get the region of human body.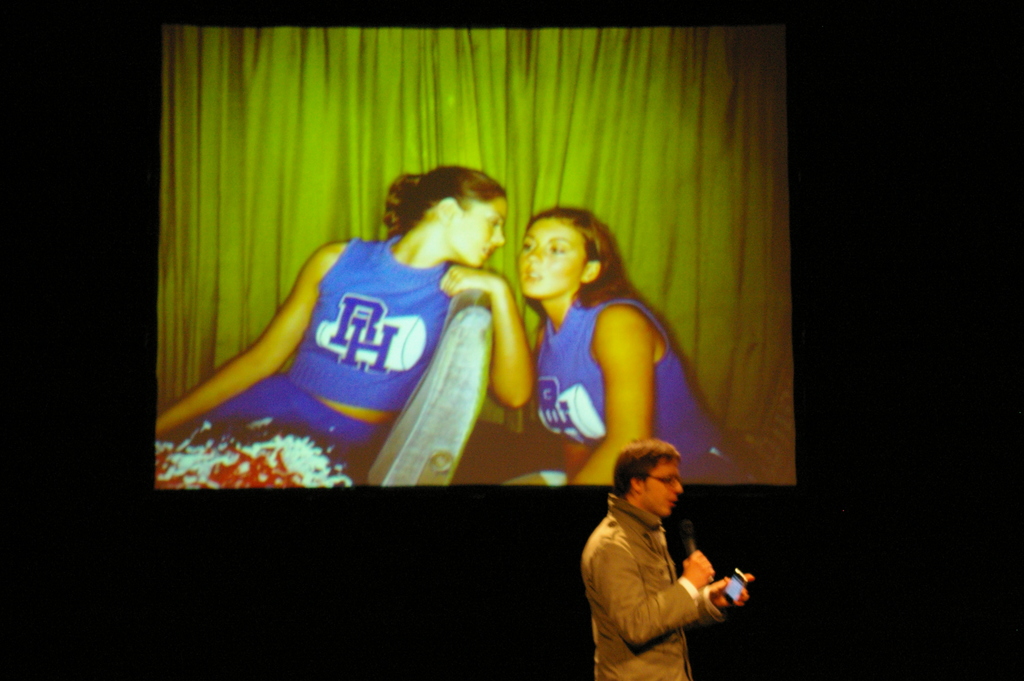
bbox(152, 238, 536, 494).
